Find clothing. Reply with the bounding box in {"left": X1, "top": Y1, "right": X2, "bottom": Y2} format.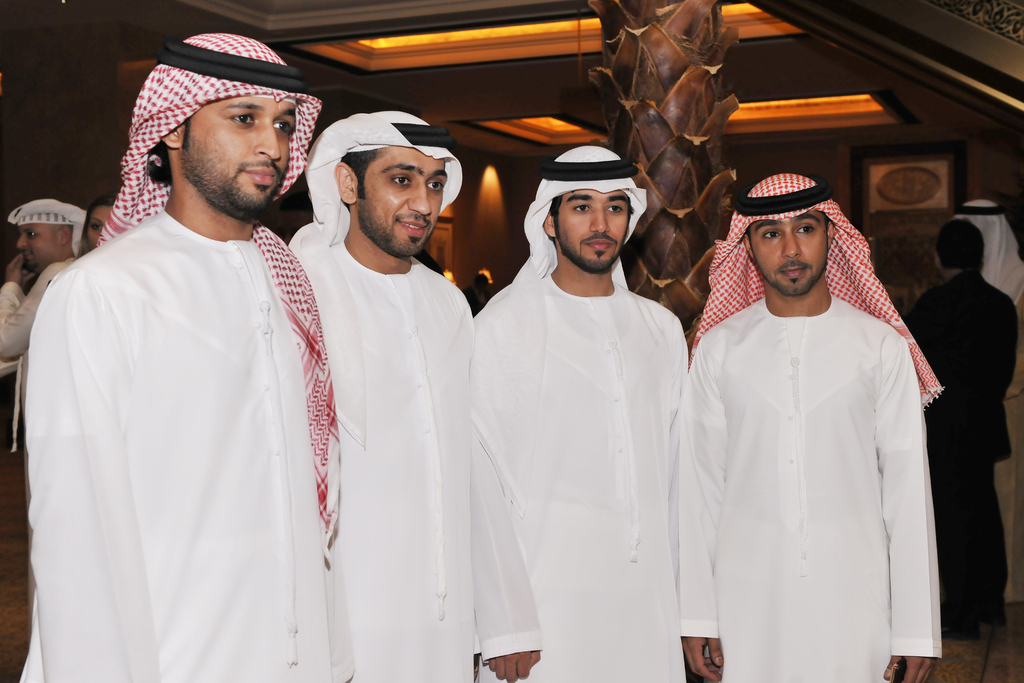
{"left": 687, "top": 236, "right": 956, "bottom": 682}.
